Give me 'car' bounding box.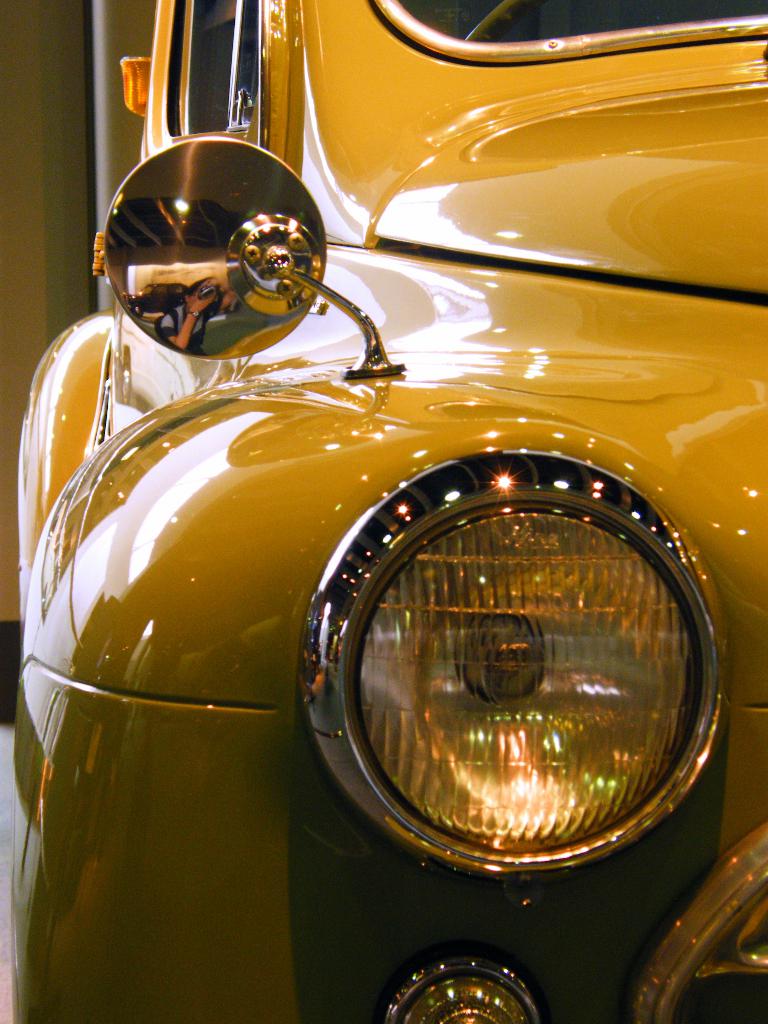
crop(10, 0, 767, 1023).
